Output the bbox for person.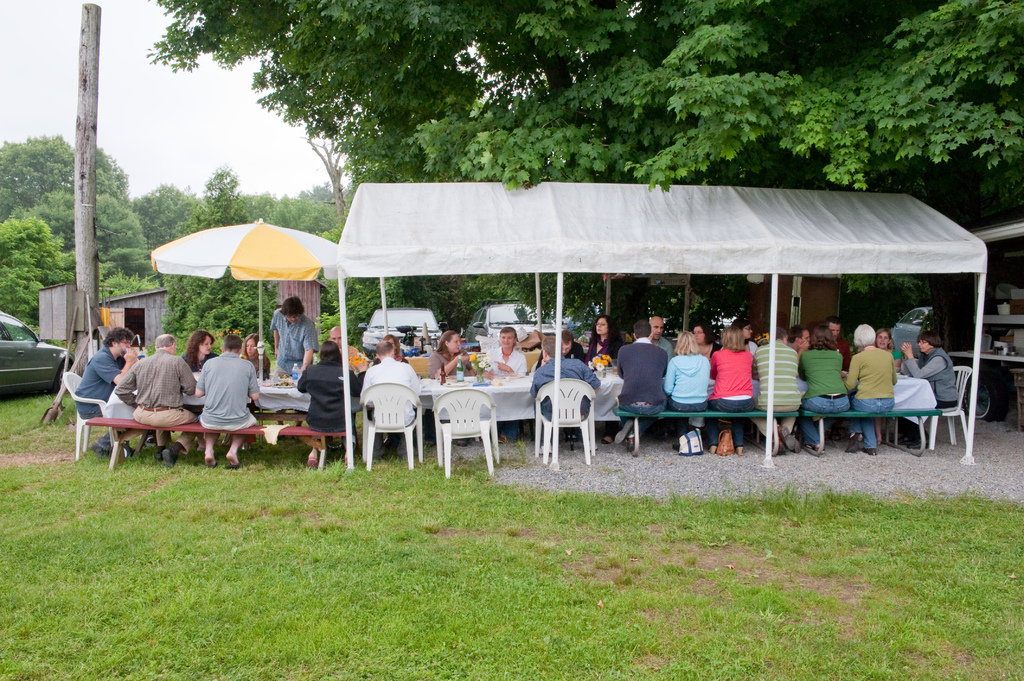
{"x1": 900, "y1": 332, "x2": 963, "y2": 419}.
